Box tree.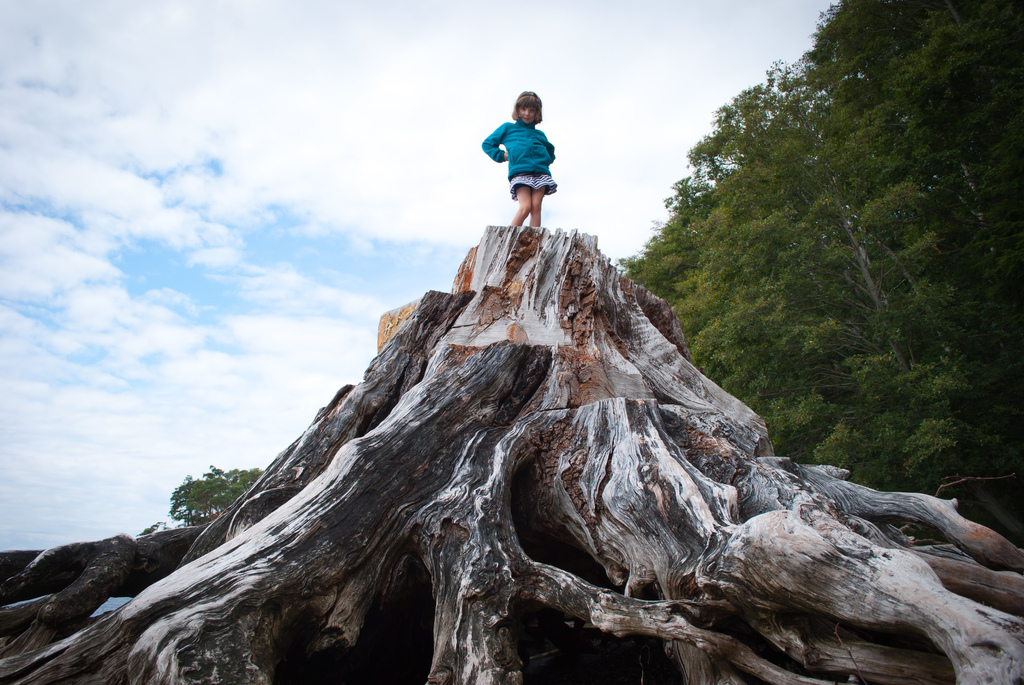
left=168, top=464, right=268, bottom=528.
